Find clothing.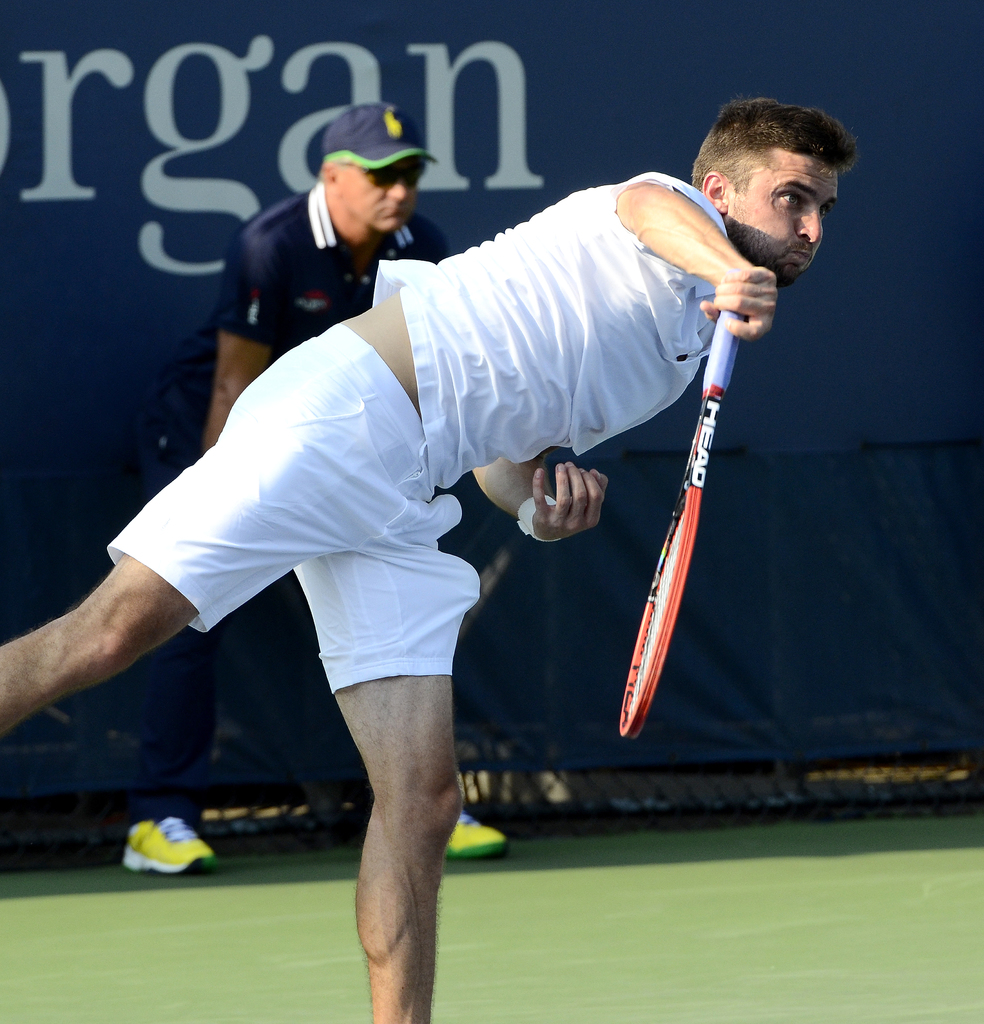
bbox(209, 192, 452, 369).
